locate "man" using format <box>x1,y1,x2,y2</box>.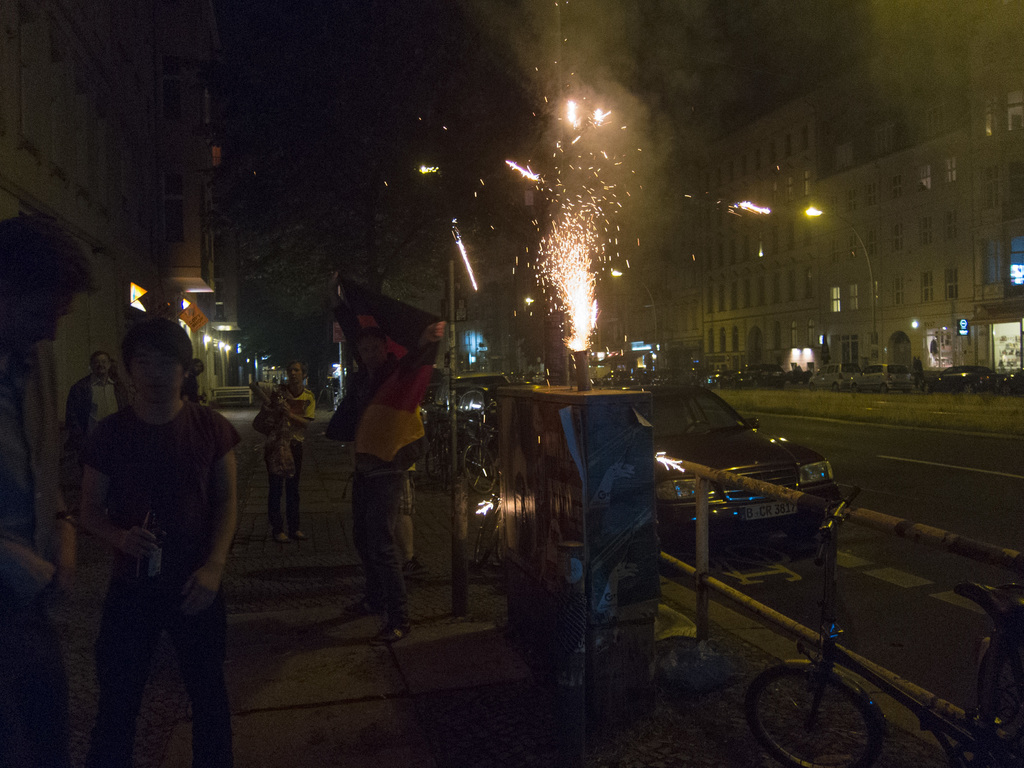
<box>0,210,103,767</box>.
